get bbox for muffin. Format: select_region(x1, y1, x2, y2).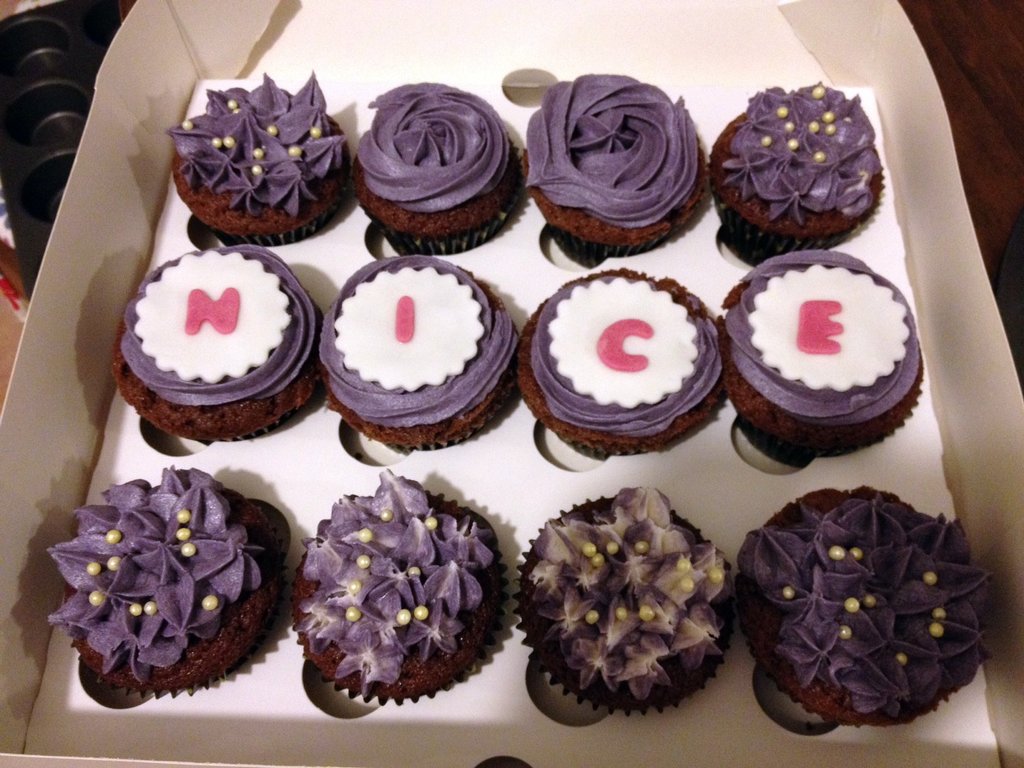
select_region(172, 73, 349, 243).
